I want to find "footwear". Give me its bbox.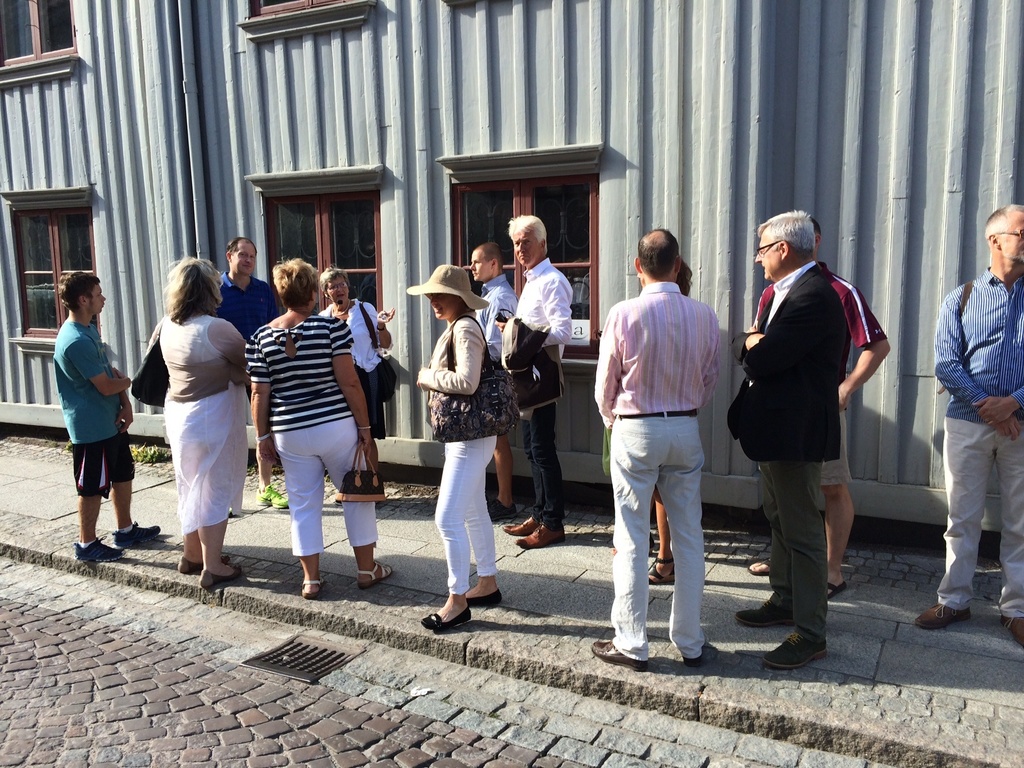
112/520/163/548.
